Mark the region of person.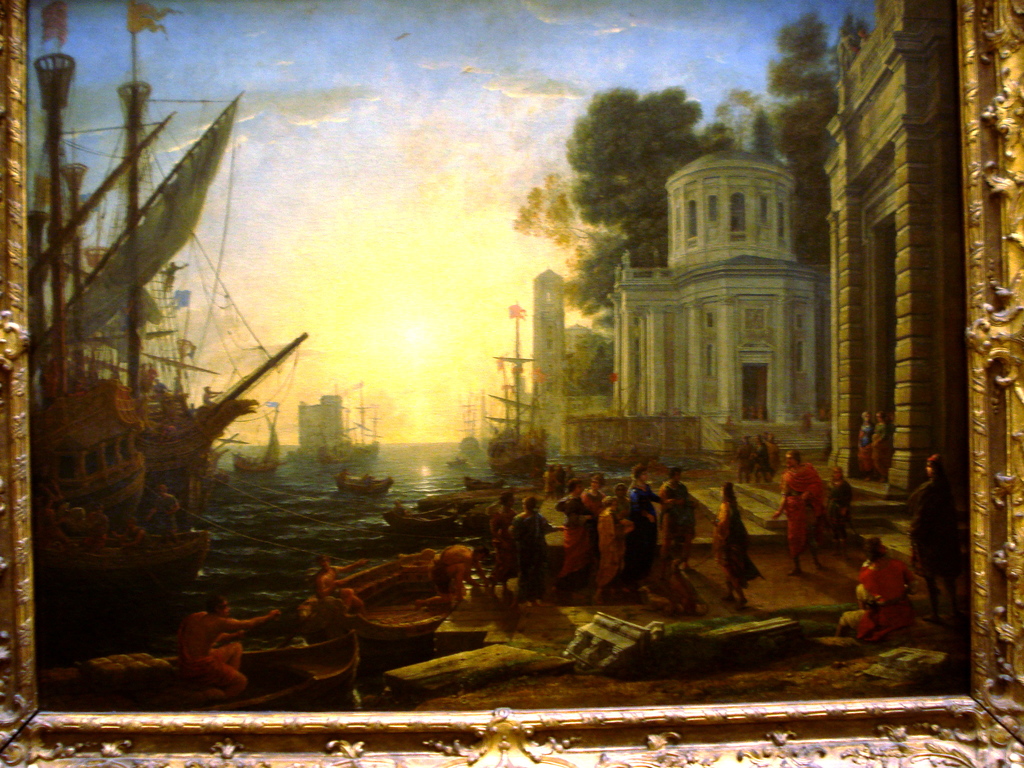
Region: bbox=(776, 444, 844, 586).
